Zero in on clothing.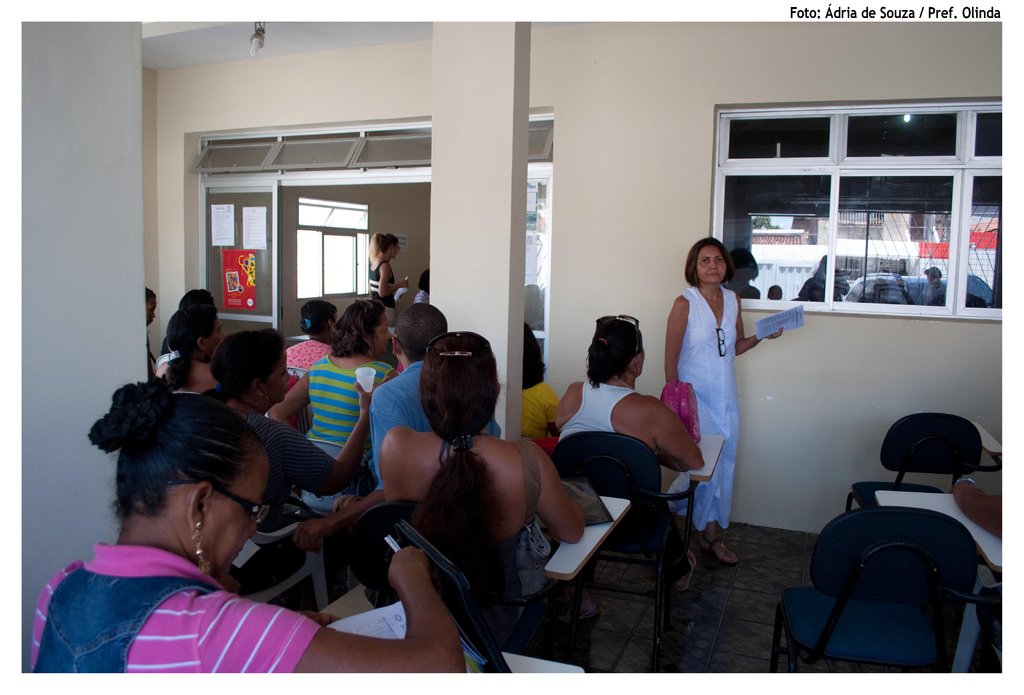
Zeroed in: rect(678, 263, 764, 497).
